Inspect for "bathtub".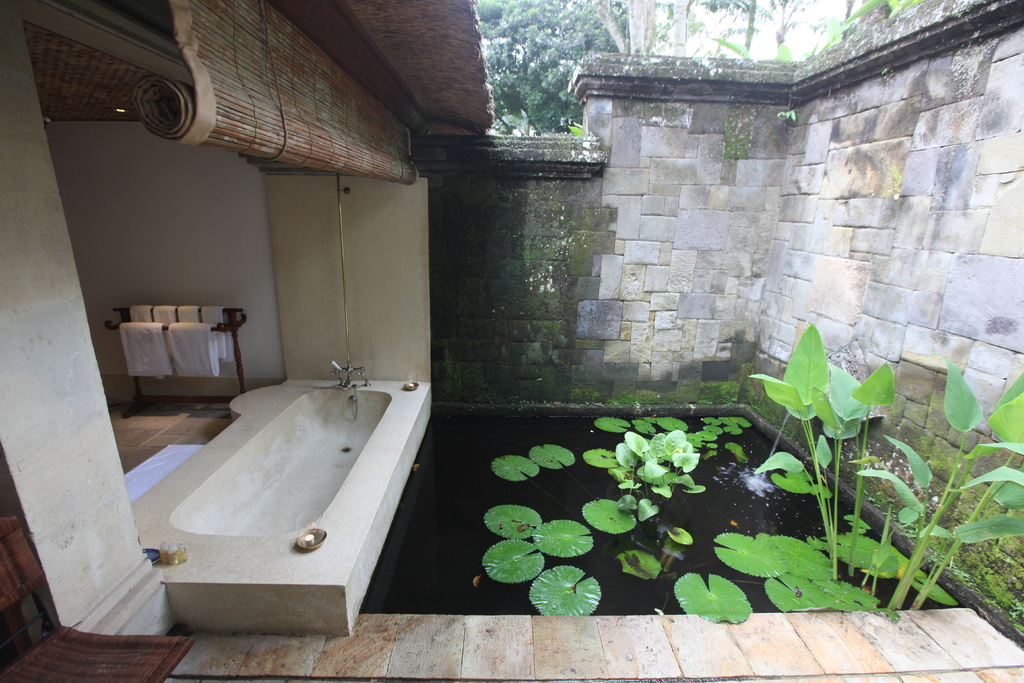
Inspection: x1=135, y1=370, x2=439, y2=646.
